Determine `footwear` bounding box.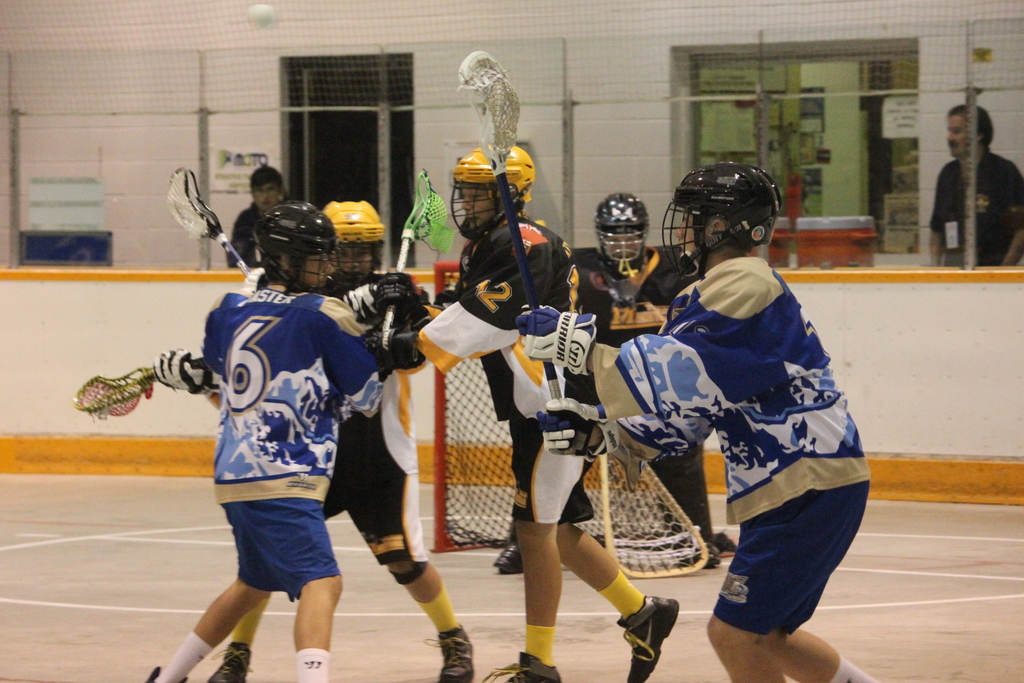
Determined: 710,530,740,561.
